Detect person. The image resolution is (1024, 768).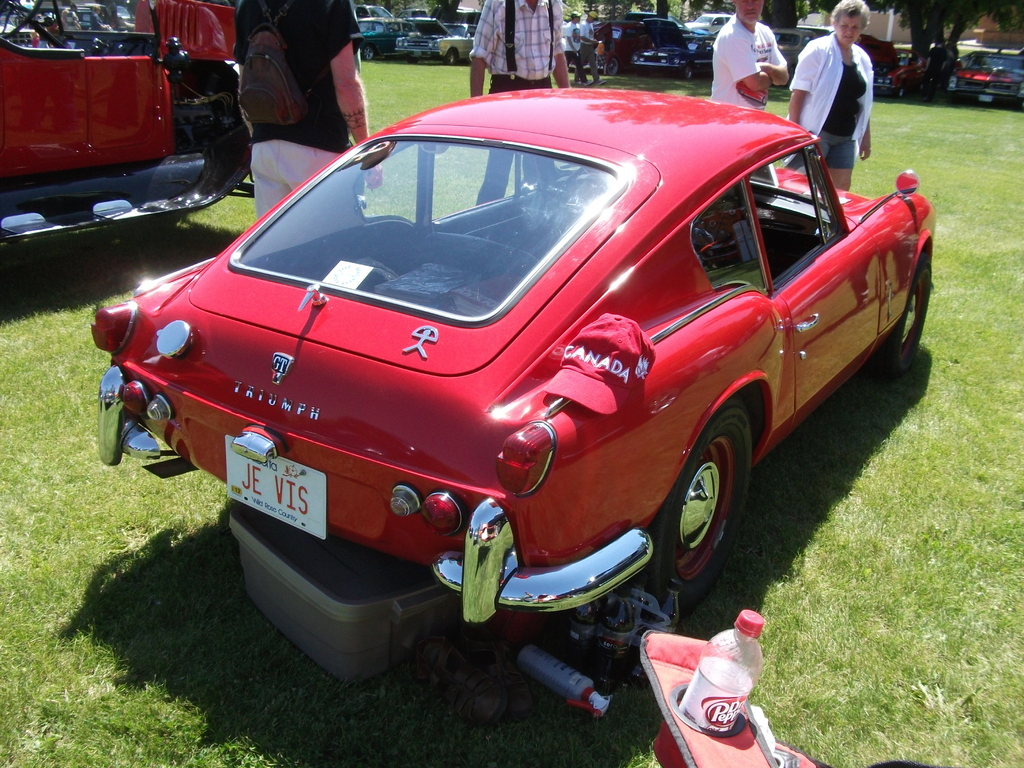
{"x1": 234, "y1": 0, "x2": 388, "y2": 248}.
